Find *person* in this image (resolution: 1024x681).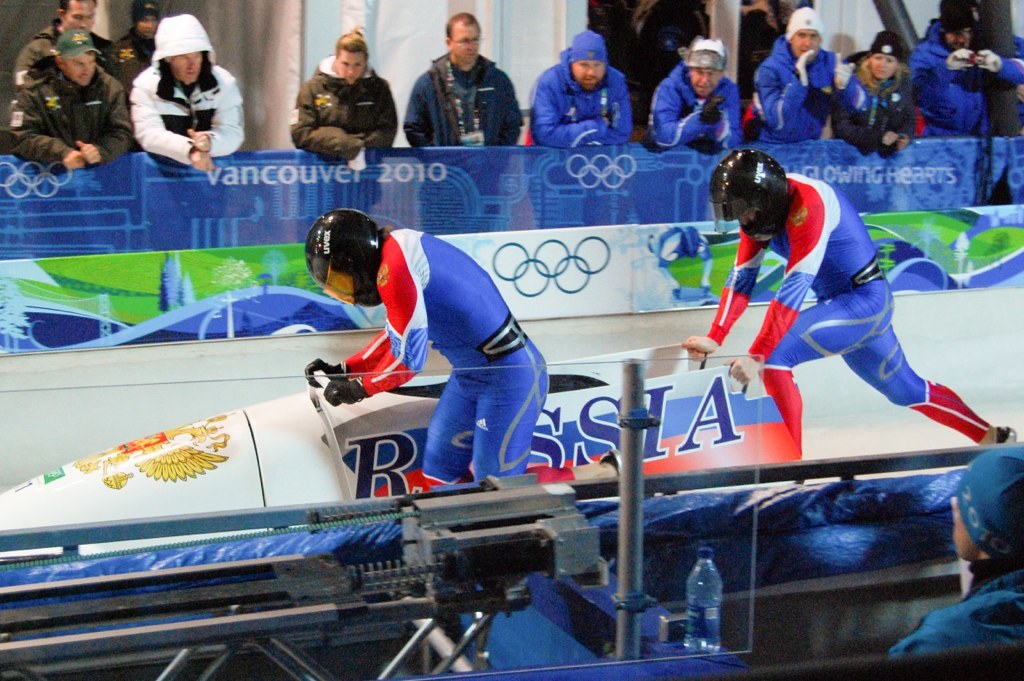
bbox=(10, 0, 113, 87).
